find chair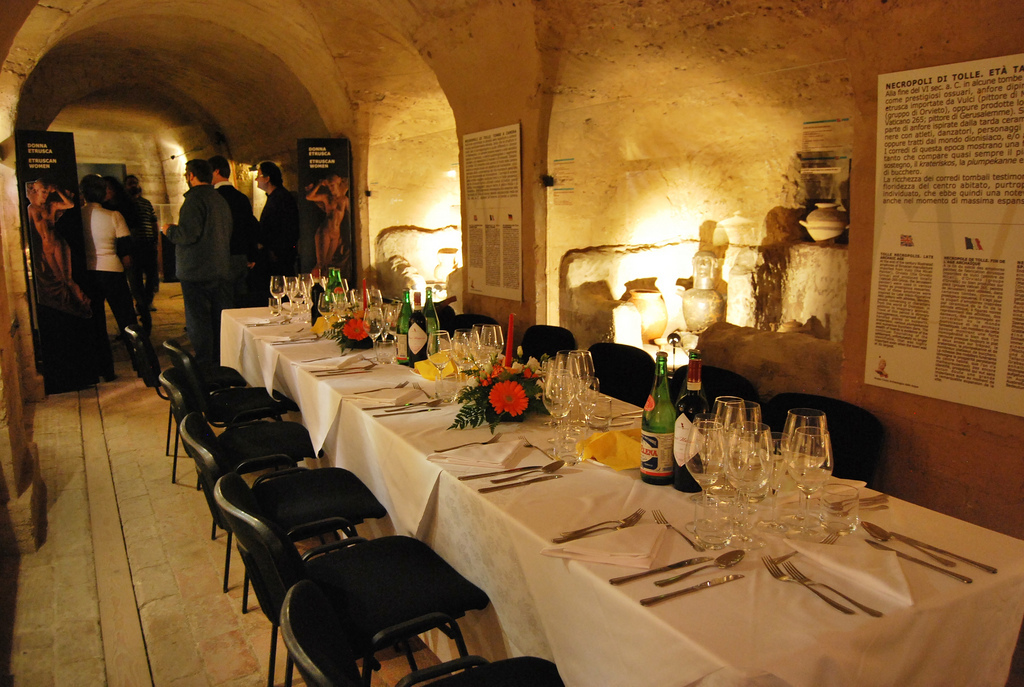
<bbox>179, 409, 393, 686</bbox>
